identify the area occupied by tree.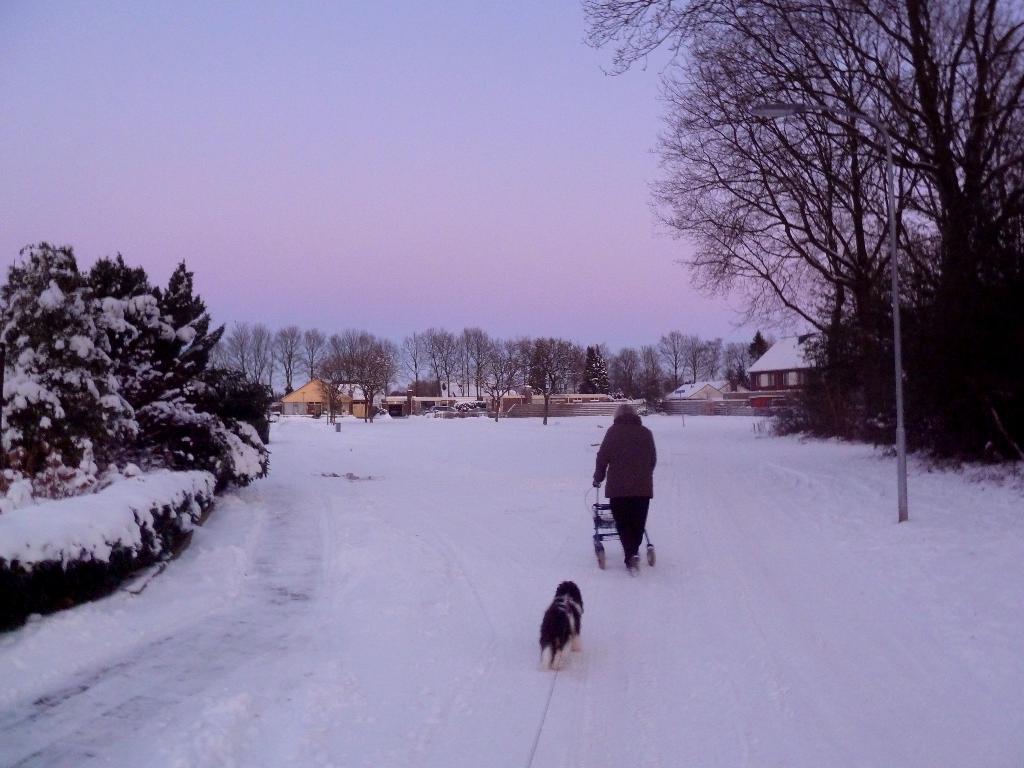
Area: detection(651, 8, 1002, 483).
